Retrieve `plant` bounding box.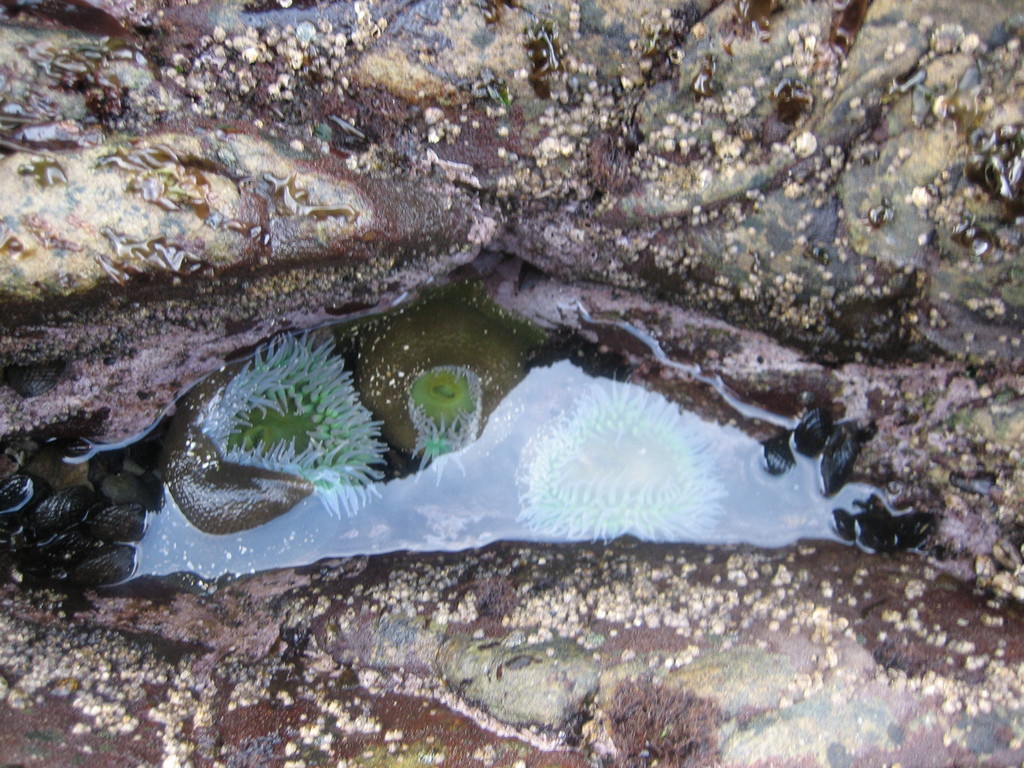
Bounding box: 189 324 396 522.
